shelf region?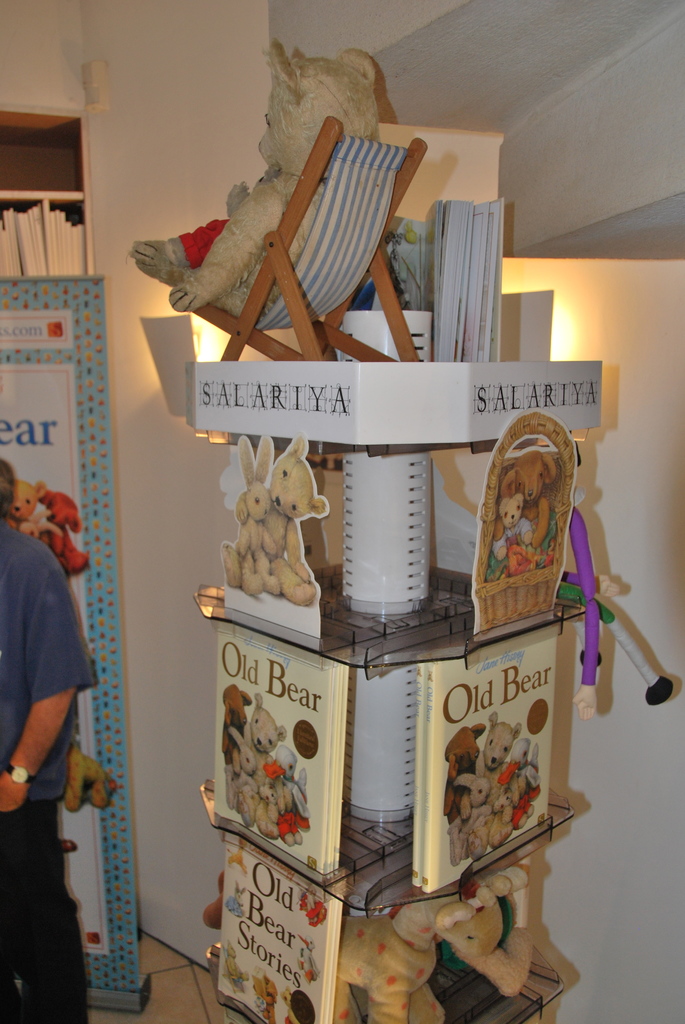
box=[190, 554, 594, 1023]
